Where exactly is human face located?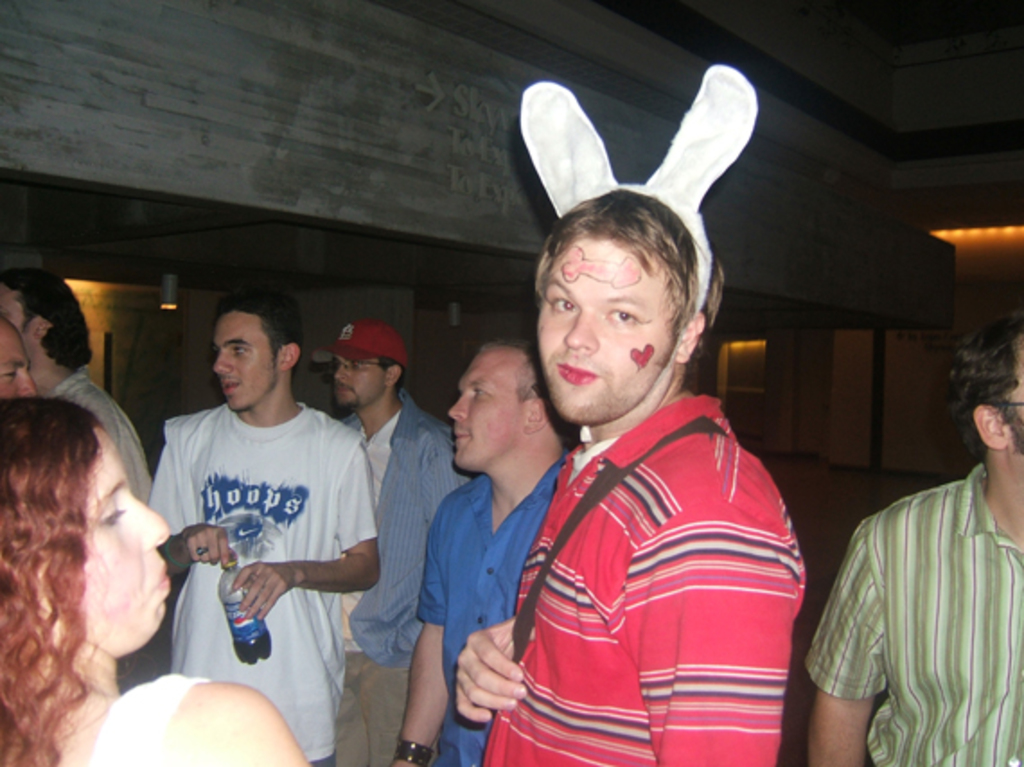
Its bounding box is [left=999, top=322, right=1022, bottom=458].
